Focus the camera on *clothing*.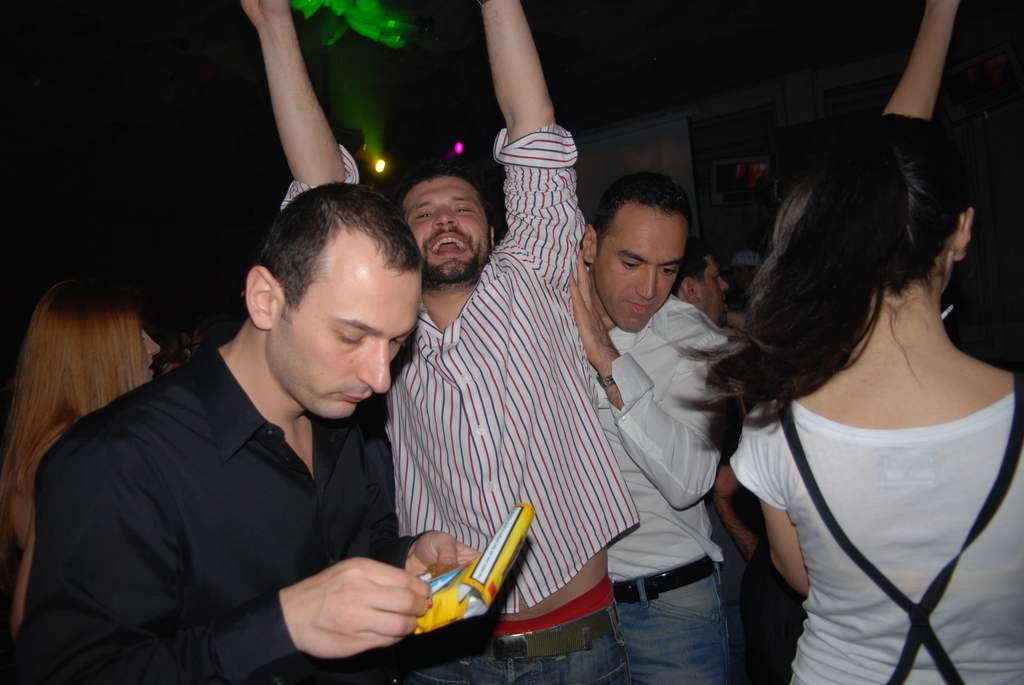
Focus region: 726, 375, 1023, 684.
